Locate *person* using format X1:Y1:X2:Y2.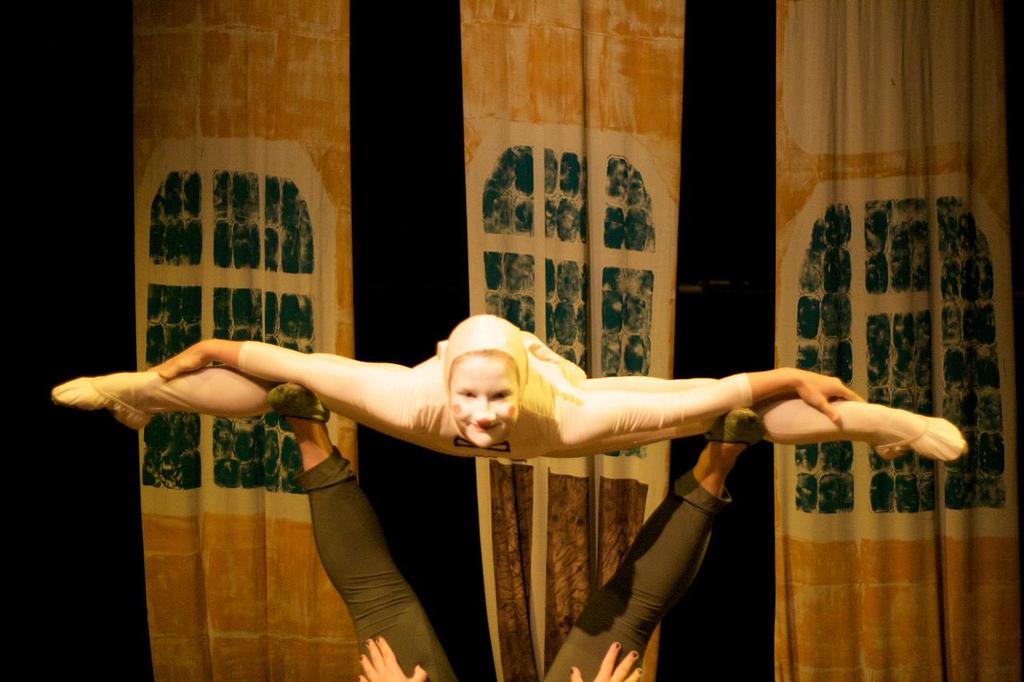
52:327:953:459.
